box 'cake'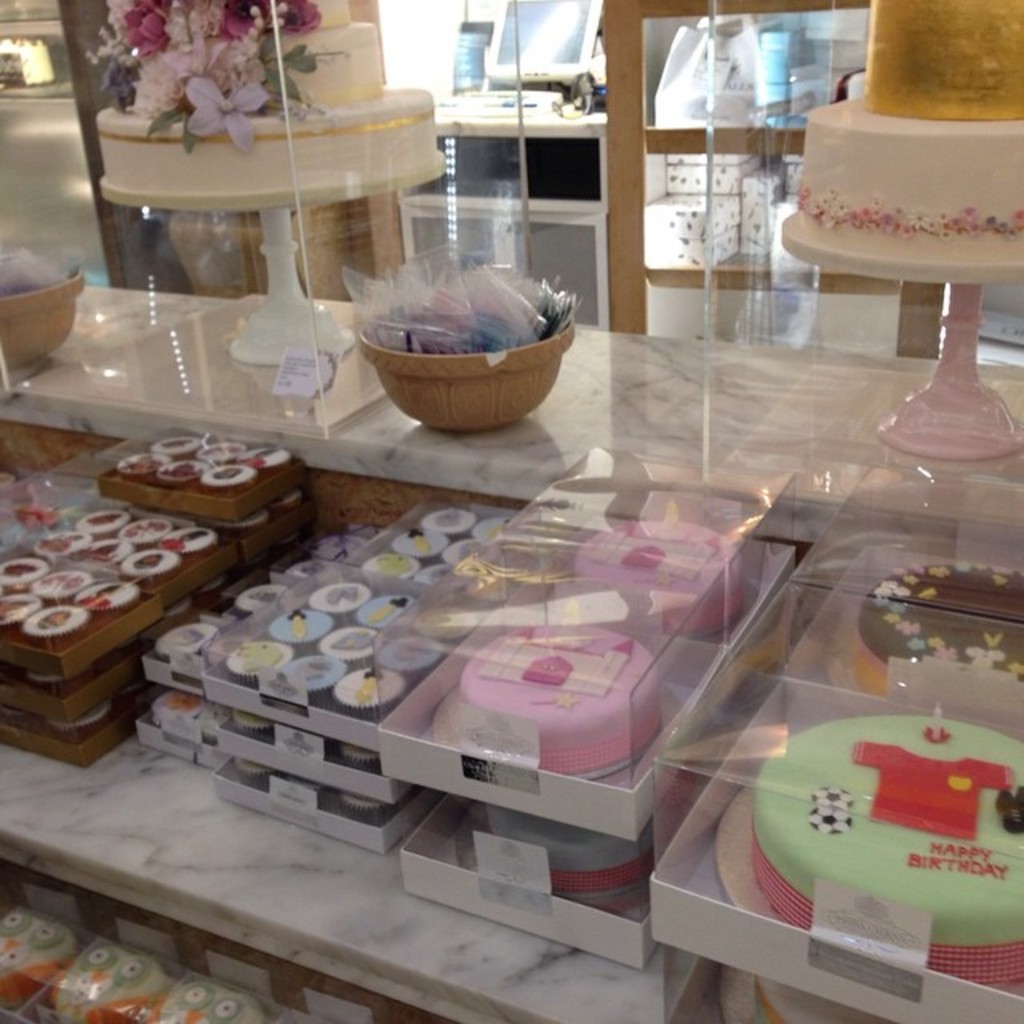
(x1=88, y1=0, x2=459, y2=203)
